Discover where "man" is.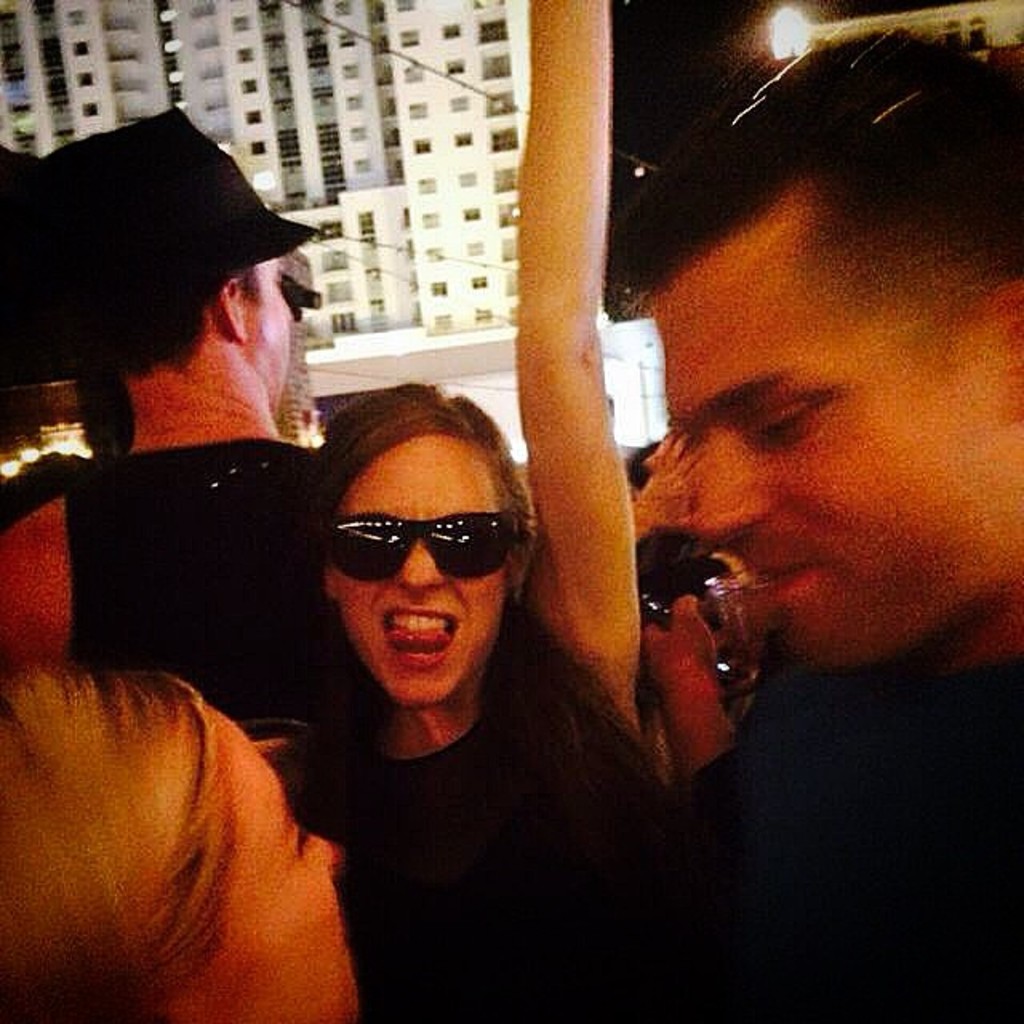
Discovered at BBox(0, 99, 360, 757).
